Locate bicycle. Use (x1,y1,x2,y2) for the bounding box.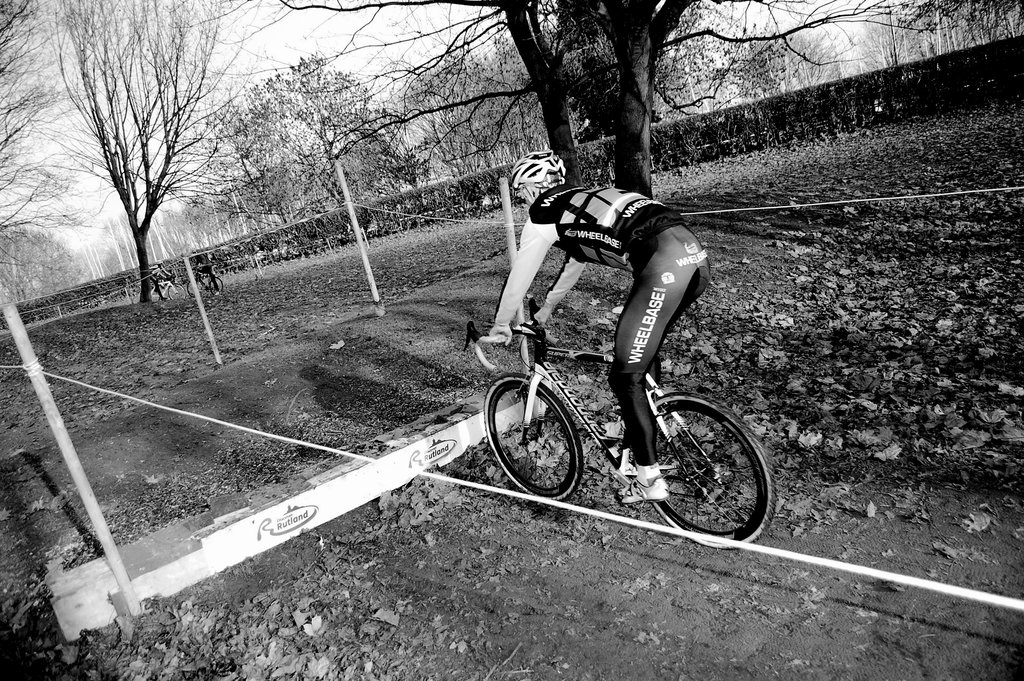
(187,267,226,297).
